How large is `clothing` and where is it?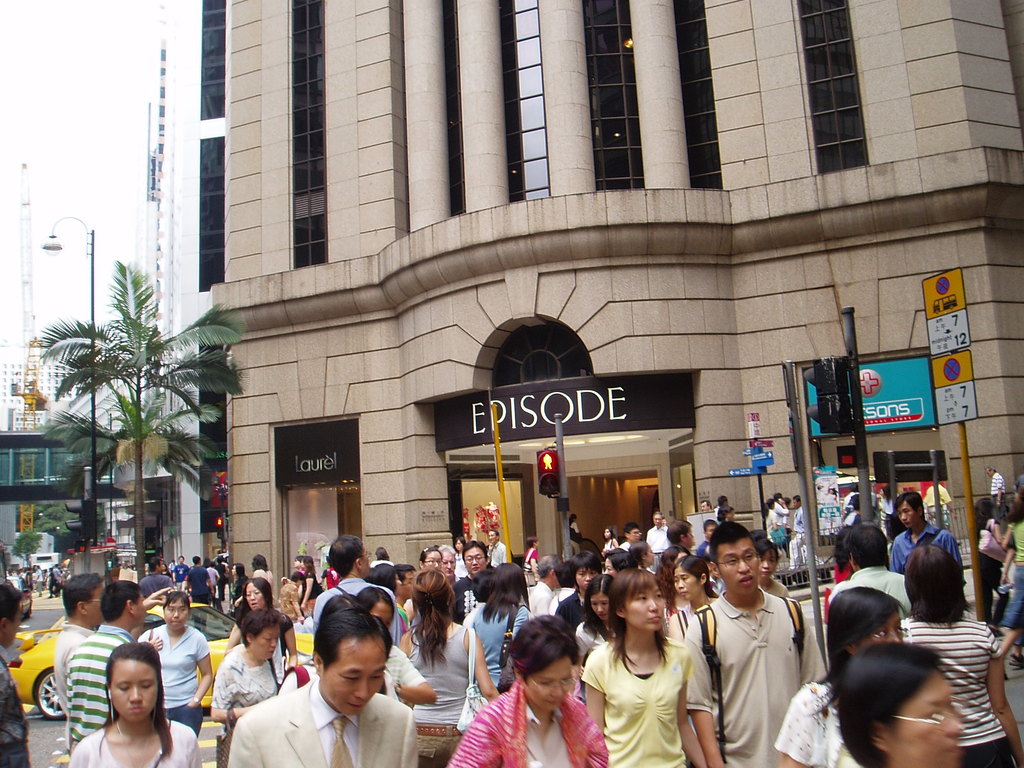
Bounding box: (x1=209, y1=643, x2=282, y2=732).
